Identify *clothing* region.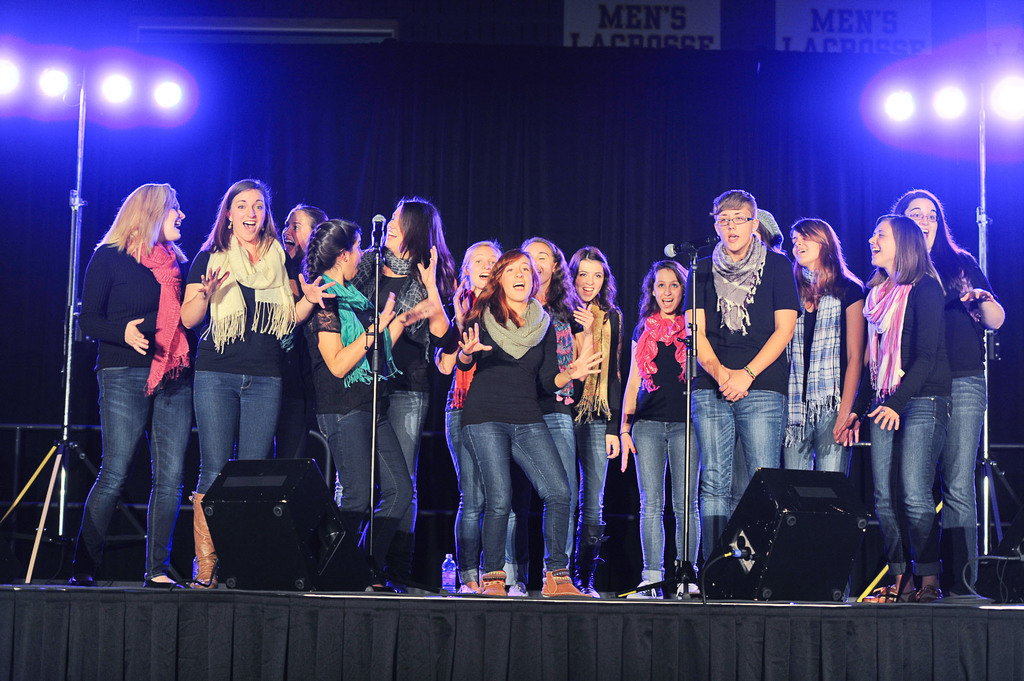
Region: 620:303:700:587.
